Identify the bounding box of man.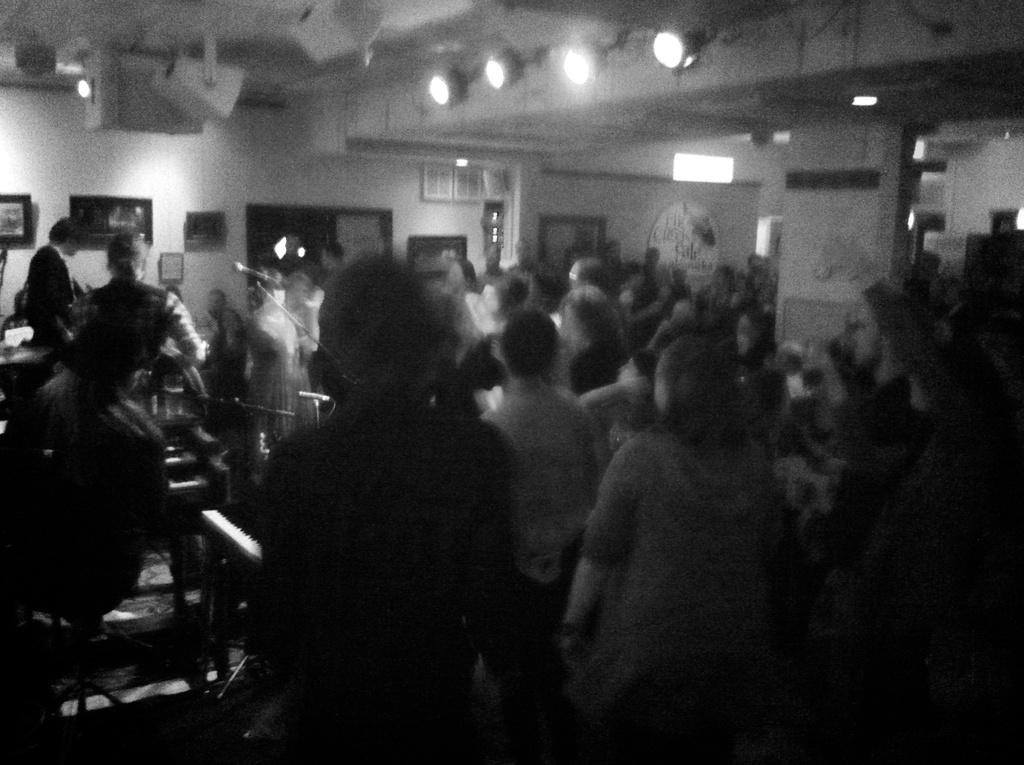
l=19, t=207, r=79, b=353.
